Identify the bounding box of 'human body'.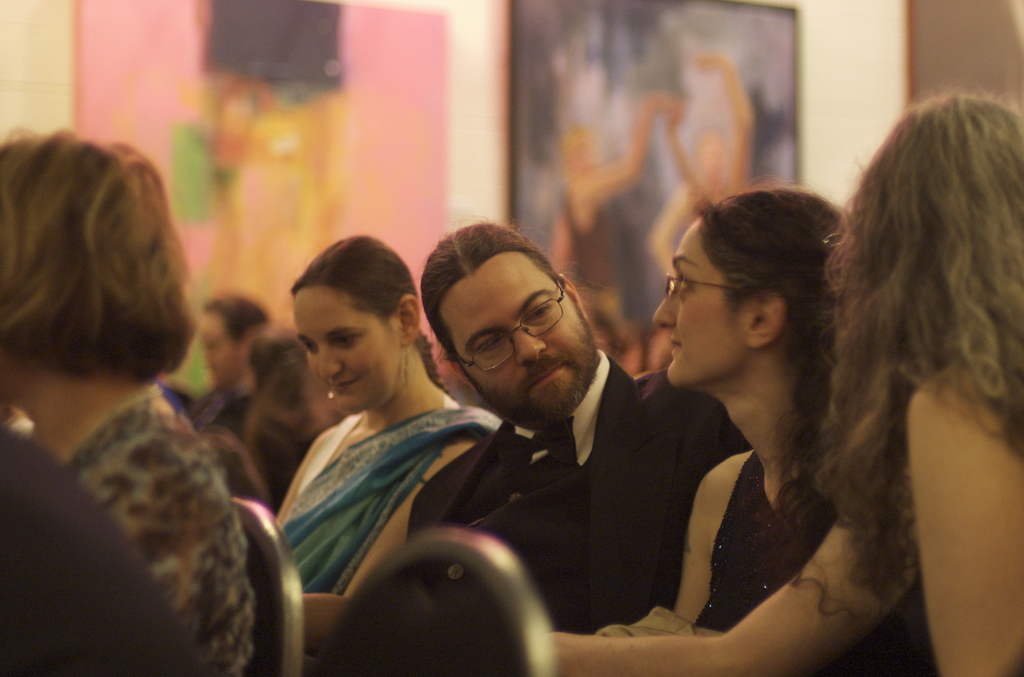
select_region(188, 362, 264, 439).
